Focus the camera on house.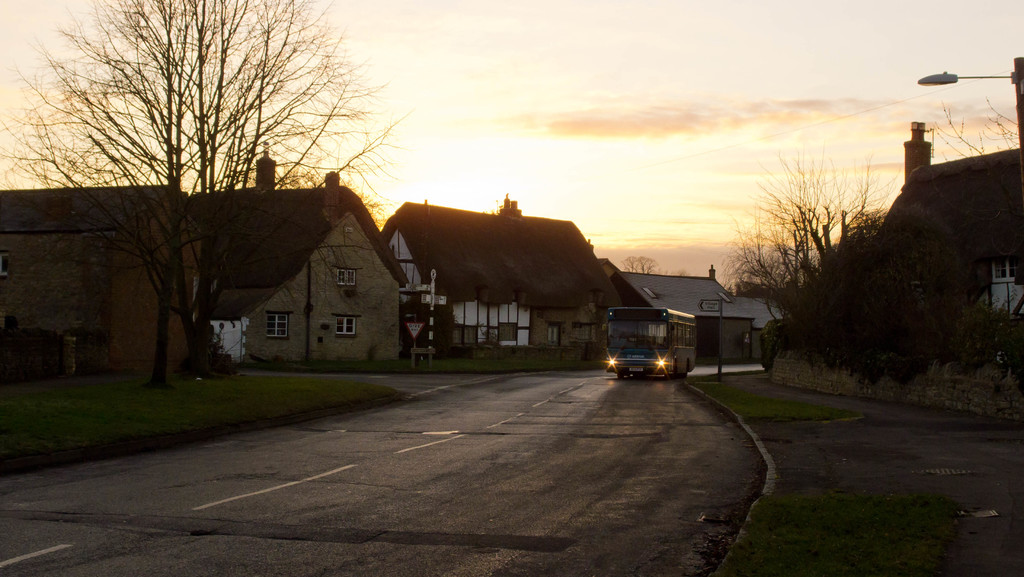
Focus region: [735,233,876,341].
